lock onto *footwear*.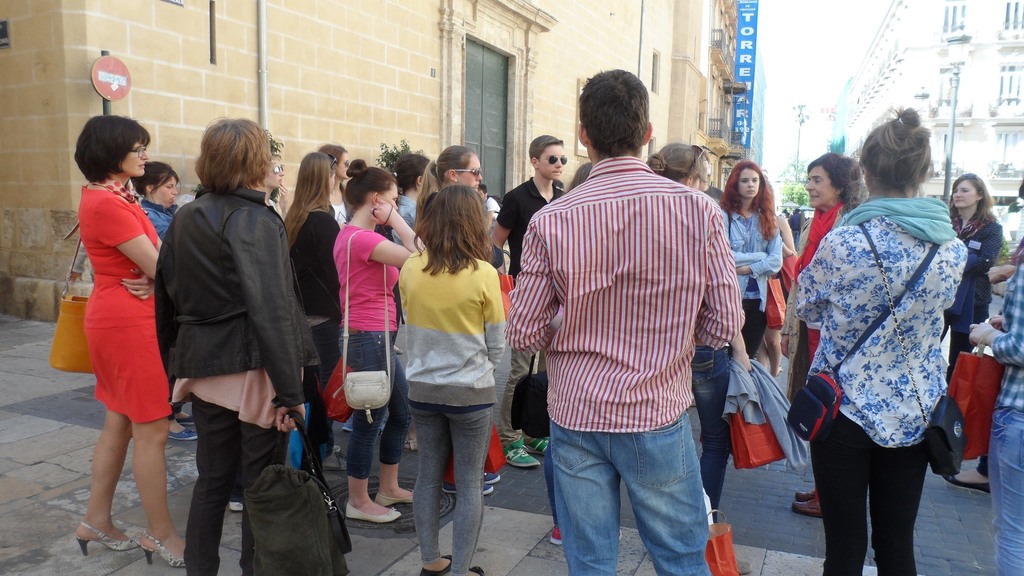
Locked: {"left": 320, "top": 450, "right": 348, "bottom": 472}.
